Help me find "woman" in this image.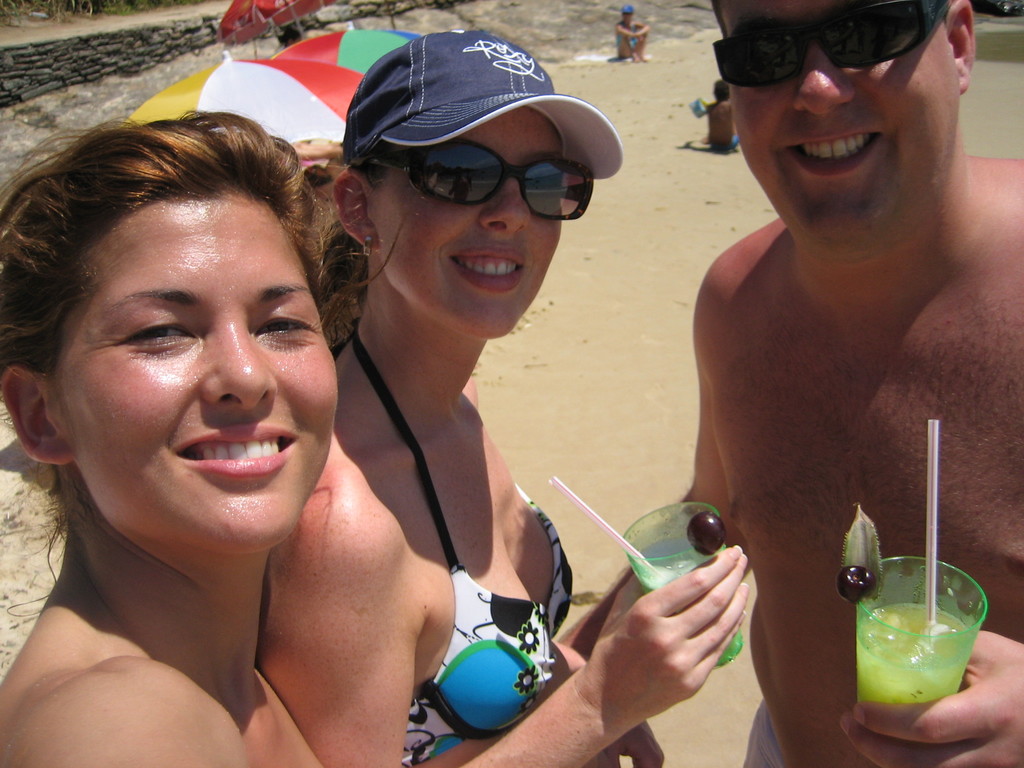
Found it: (251,25,749,767).
